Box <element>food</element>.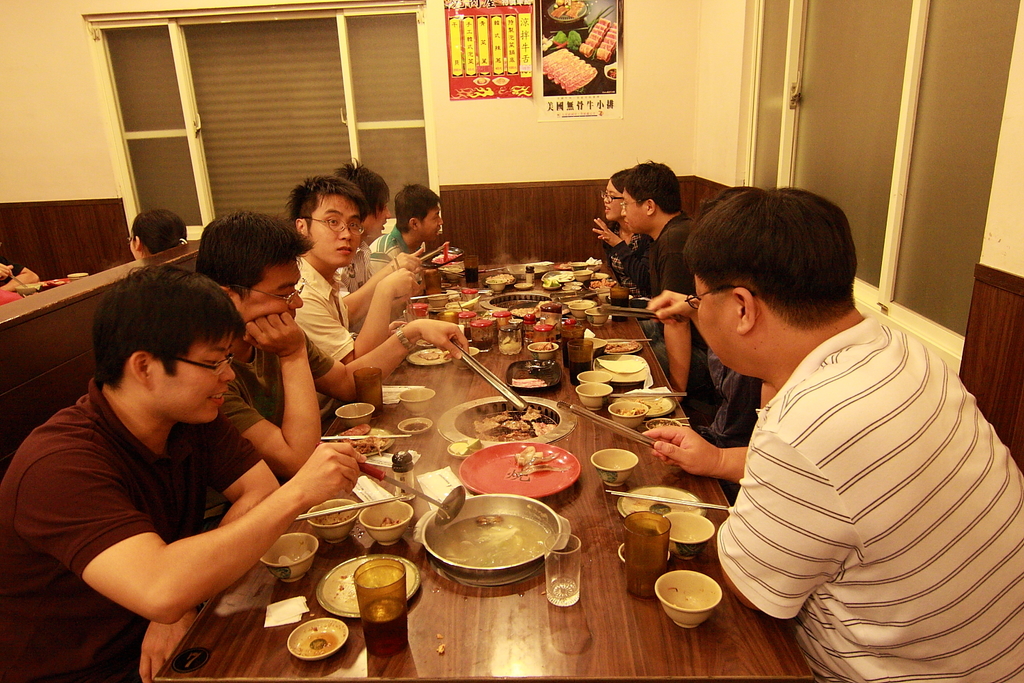
select_region(649, 417, 676, 430).
